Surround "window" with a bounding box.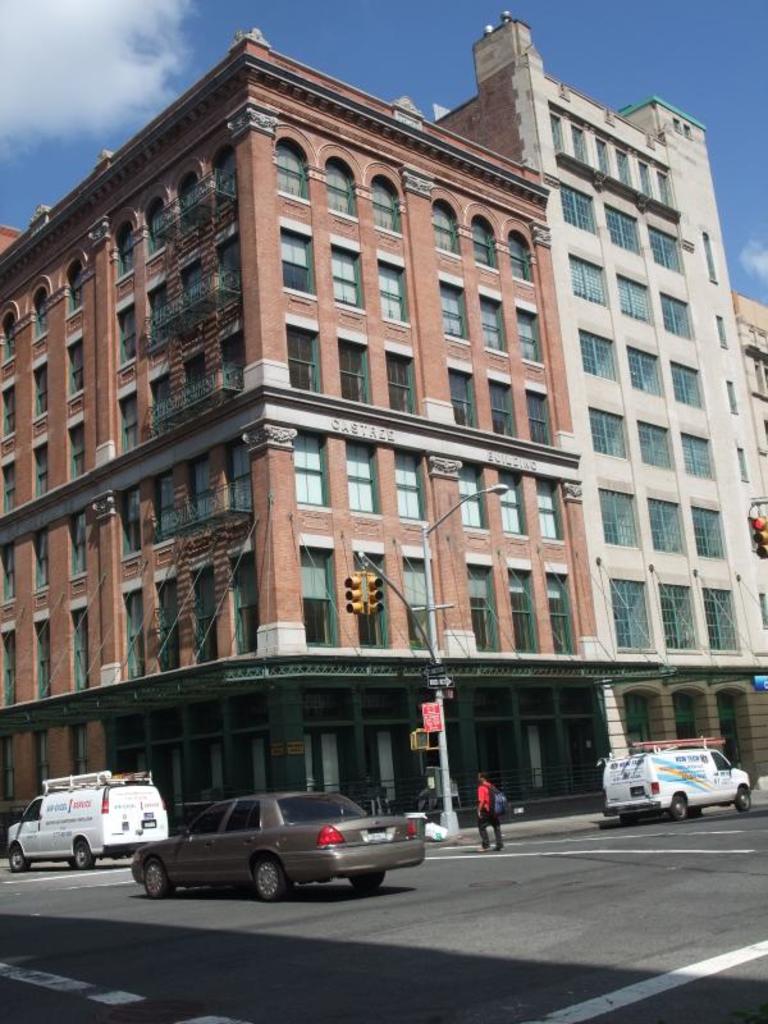
<region>36, 526, 49, 585</region>.
